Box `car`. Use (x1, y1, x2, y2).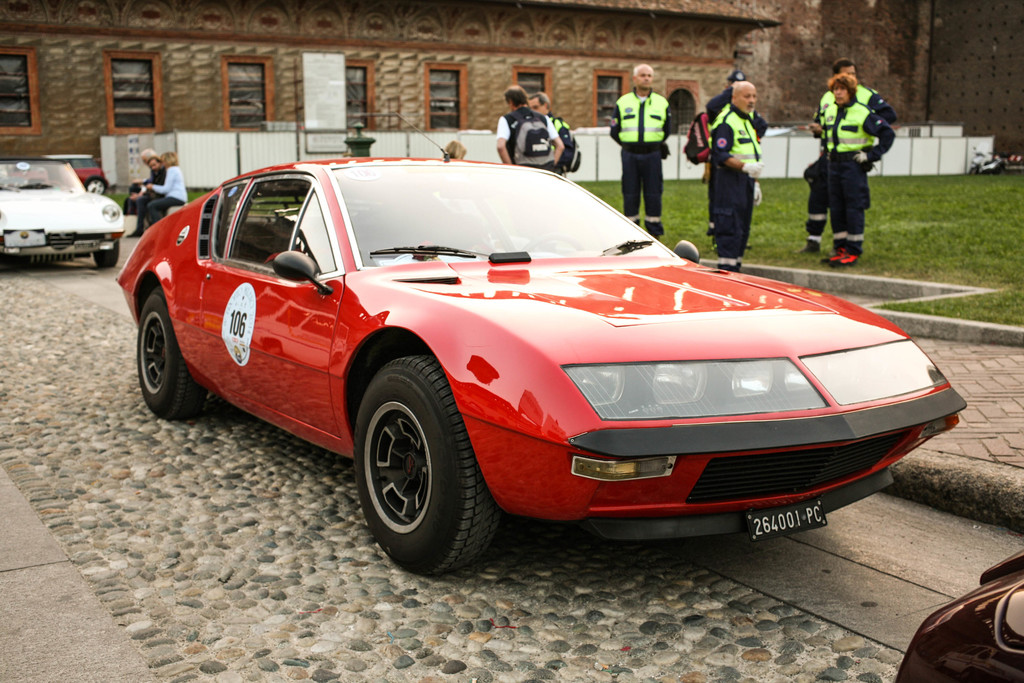
(0, 160, 123, 263).
